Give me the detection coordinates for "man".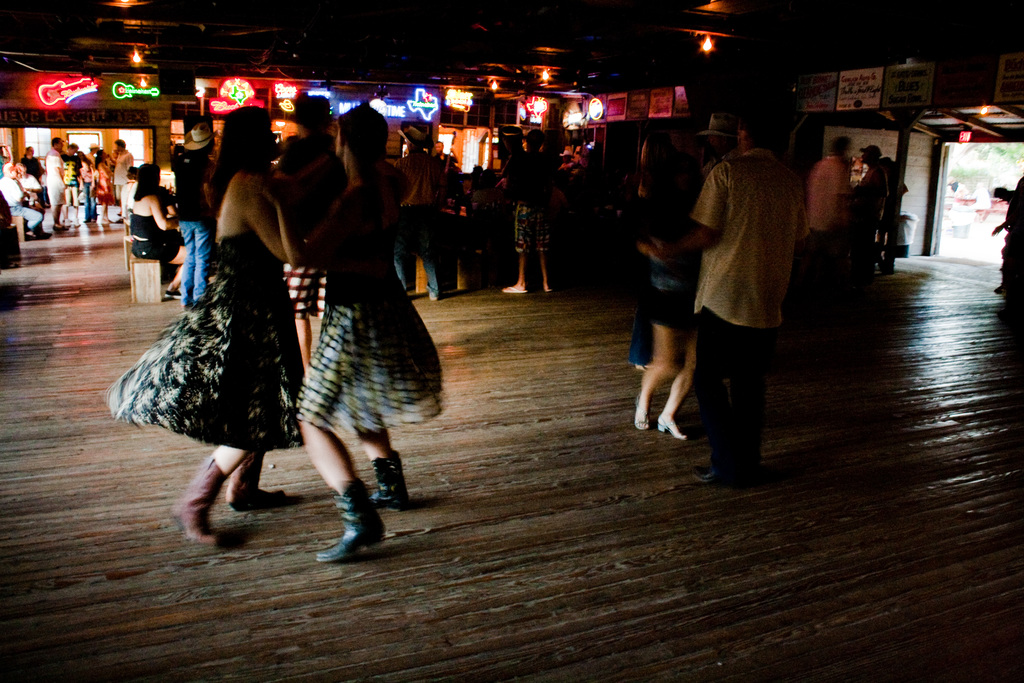
box(59, 143, 85, 229).
